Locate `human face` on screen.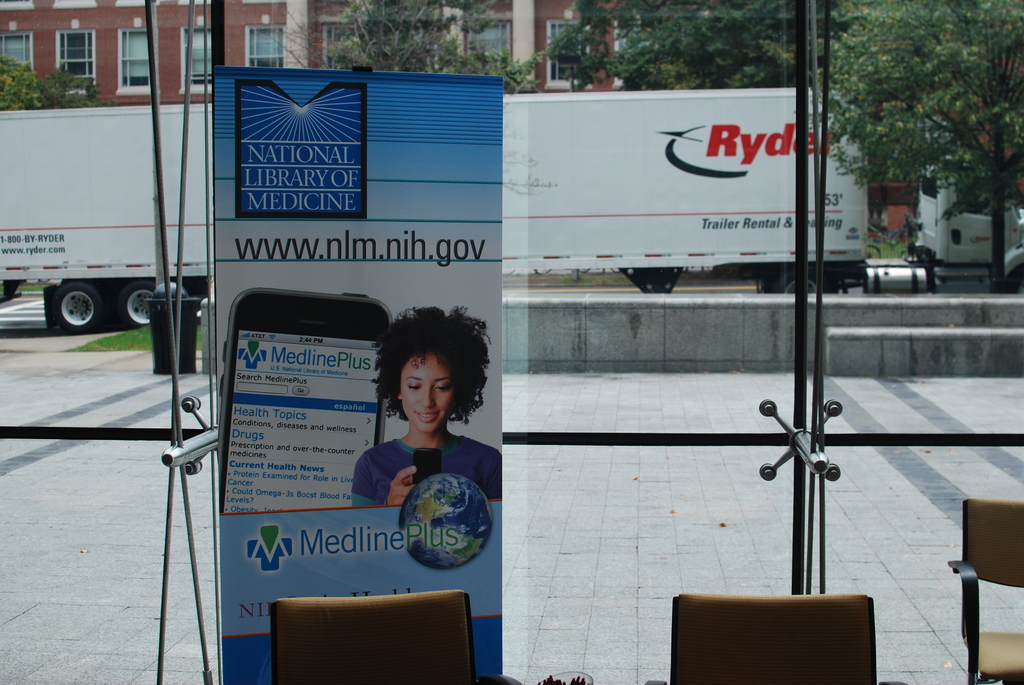
On screen at [left=383, top=467, right=418, bottom=505].
